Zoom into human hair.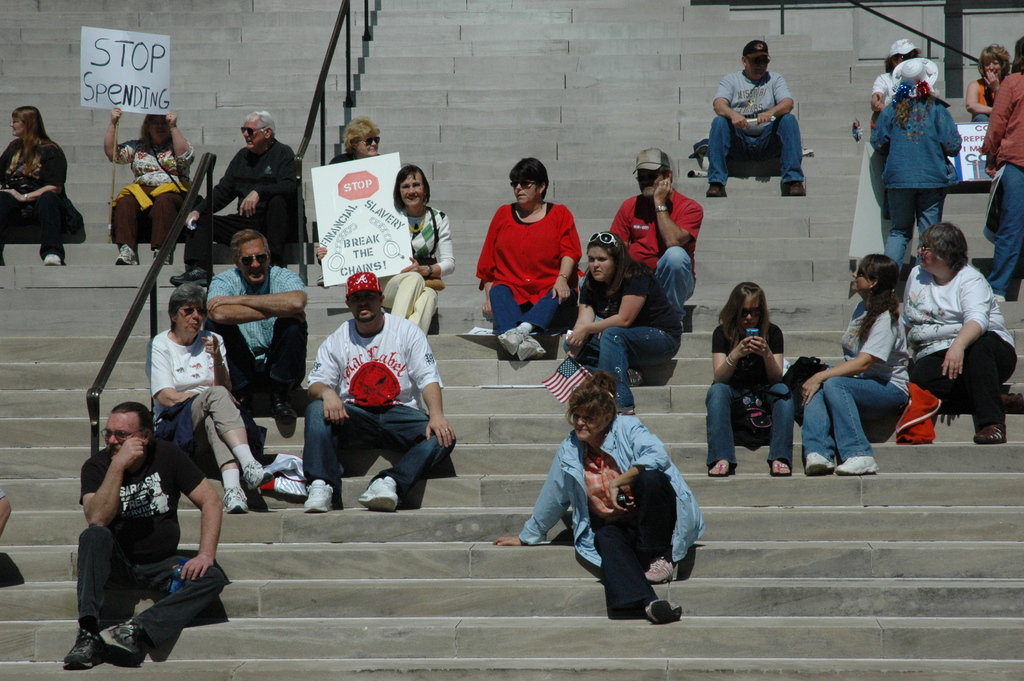
Zoom target: left=343, top=116, right=378, bottom=154.
